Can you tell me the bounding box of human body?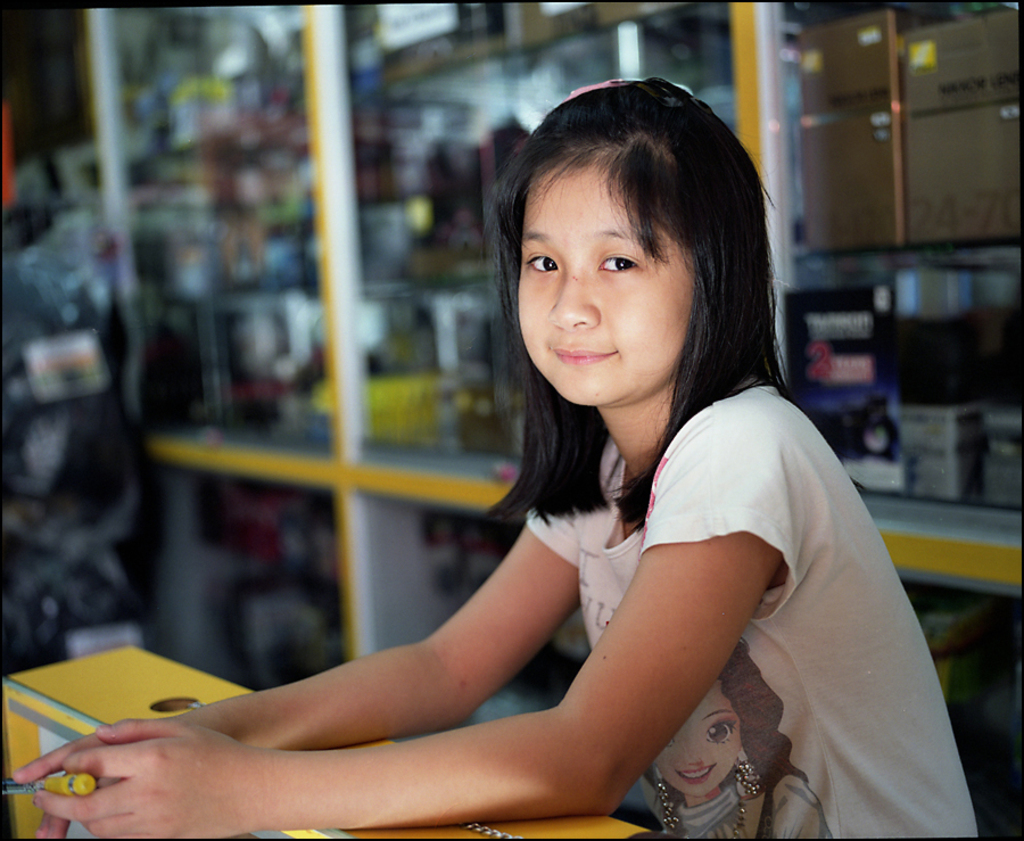
crop(13, 73, 978, 840).
